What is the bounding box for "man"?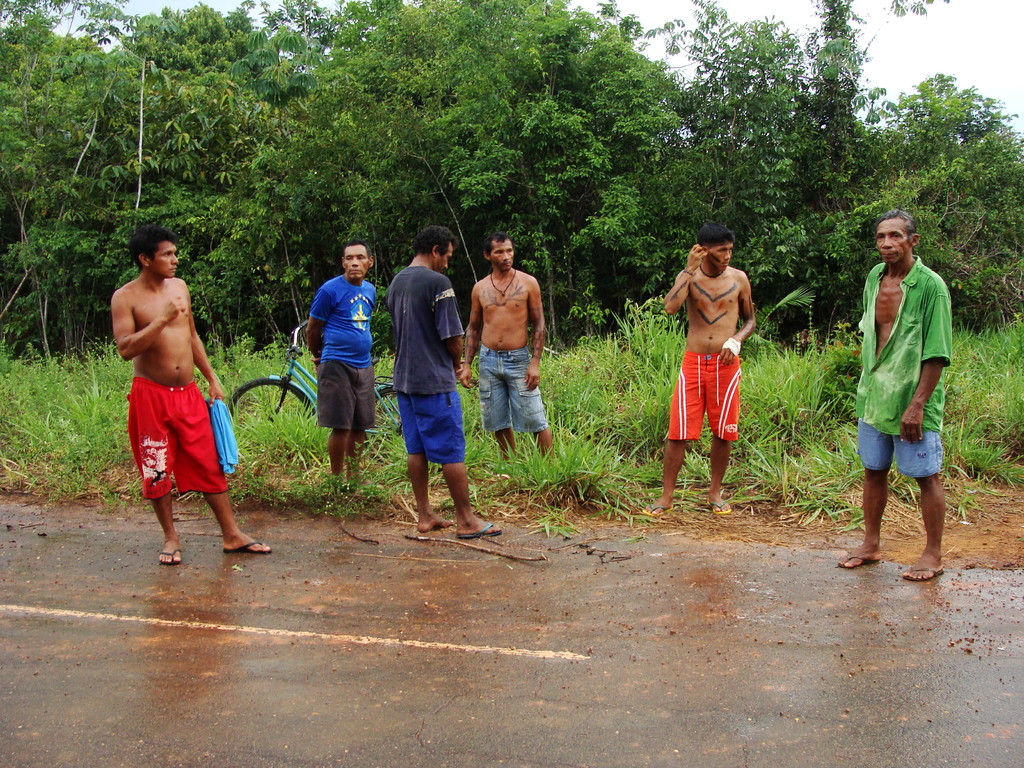
crop(104, 234, 232, 568).
